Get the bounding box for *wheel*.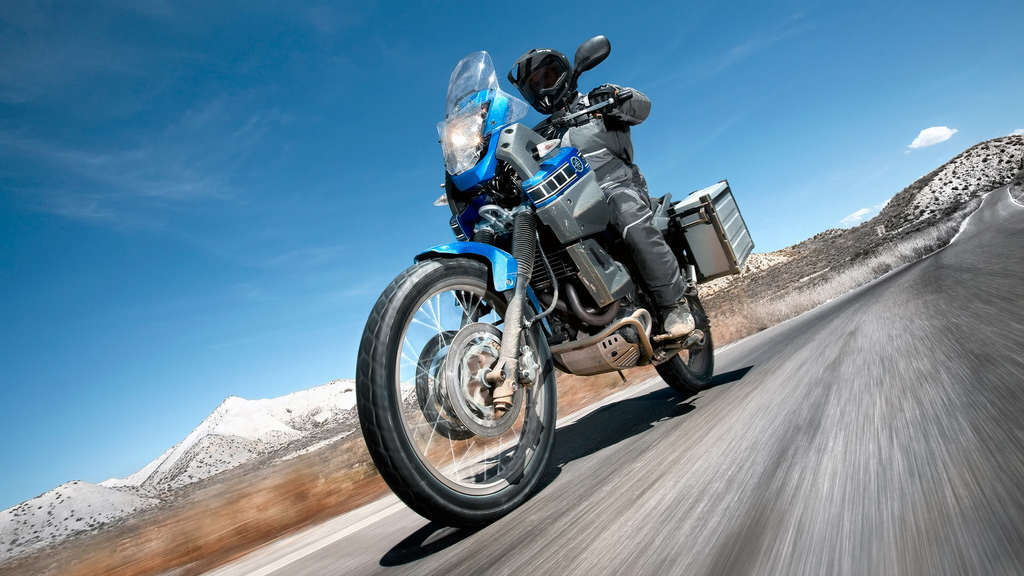
(x1=652, y1=278, x2=714, y2=388).
